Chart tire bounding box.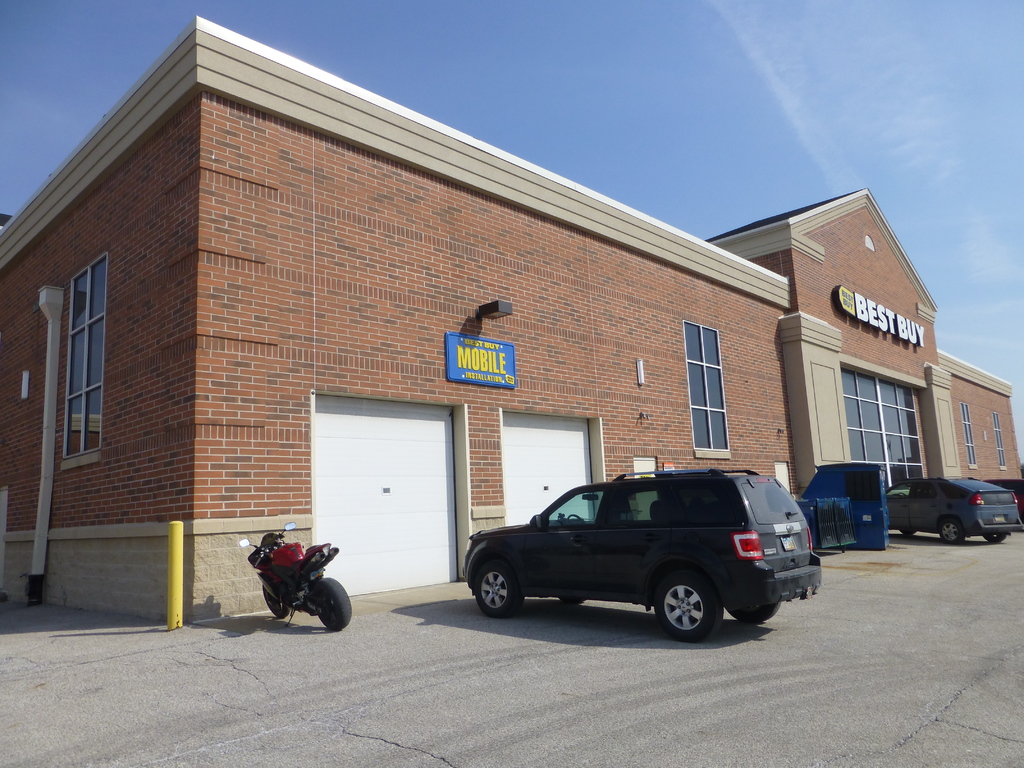
Charted: bbox=(471, 563, 521, 616).
